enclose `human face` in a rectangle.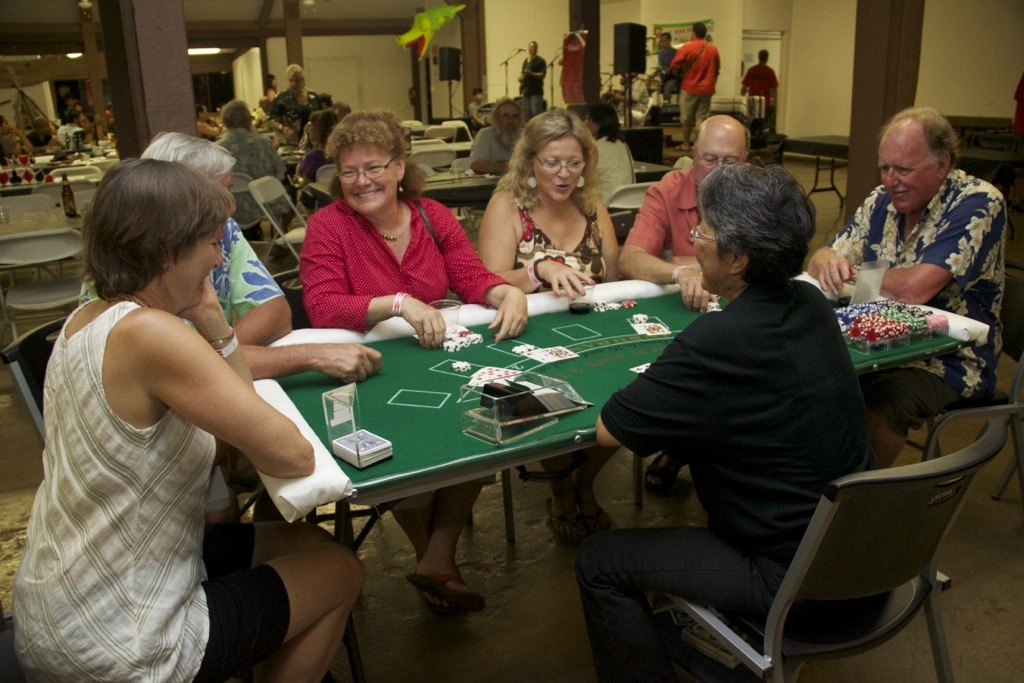
[694,212,733,286].
